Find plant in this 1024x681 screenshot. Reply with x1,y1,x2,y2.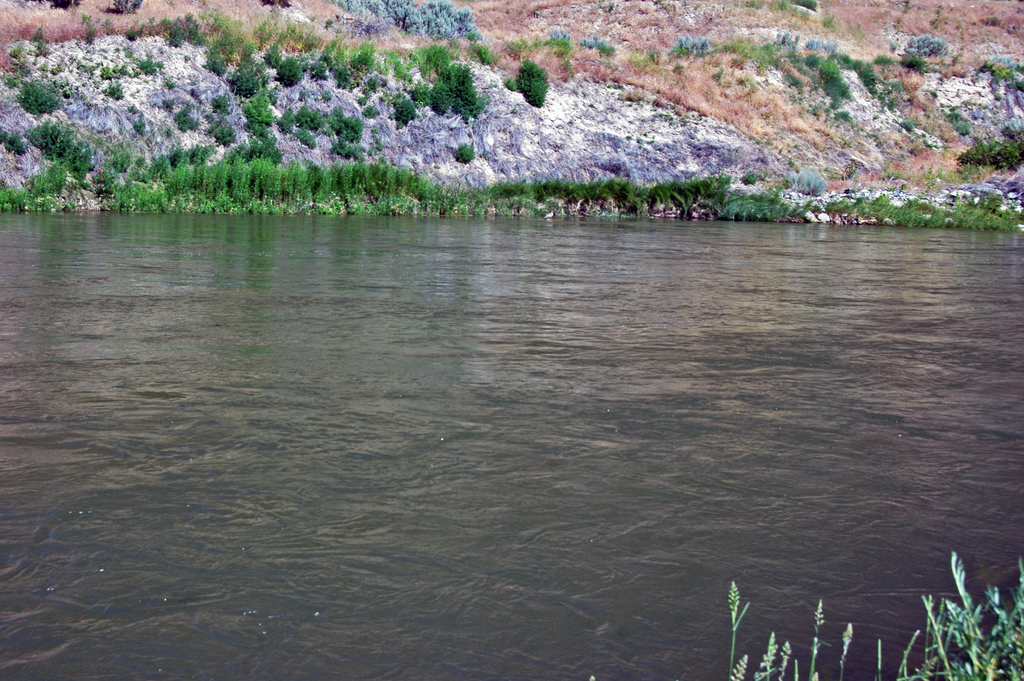
367,67,387,89.
